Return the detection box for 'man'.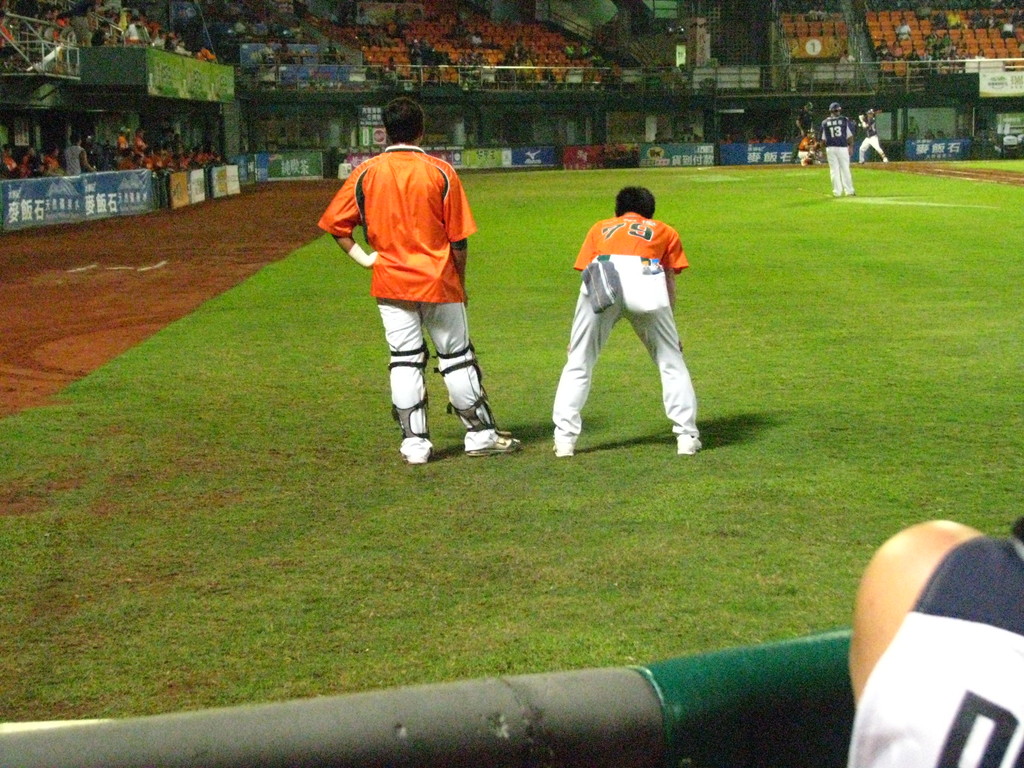
818:101:856:195.
